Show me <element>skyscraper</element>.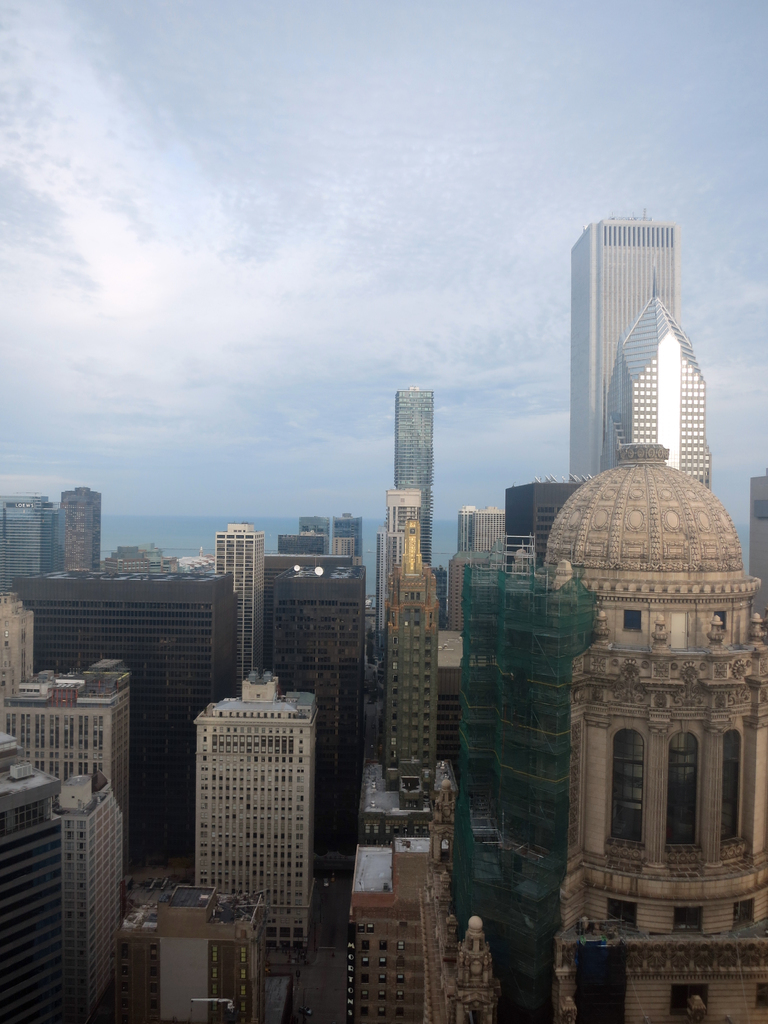
<element>skyscraper</element> is here: (left=455, top=500, right=506, bottom=591).
